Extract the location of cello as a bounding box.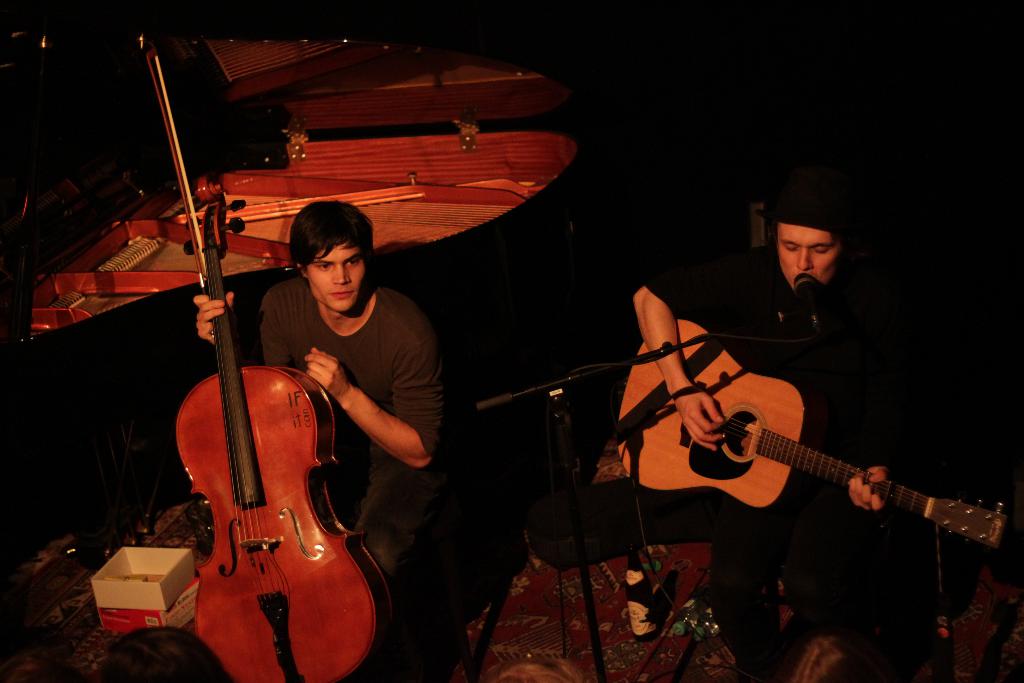
bbox(141, 32, 395, 682).
